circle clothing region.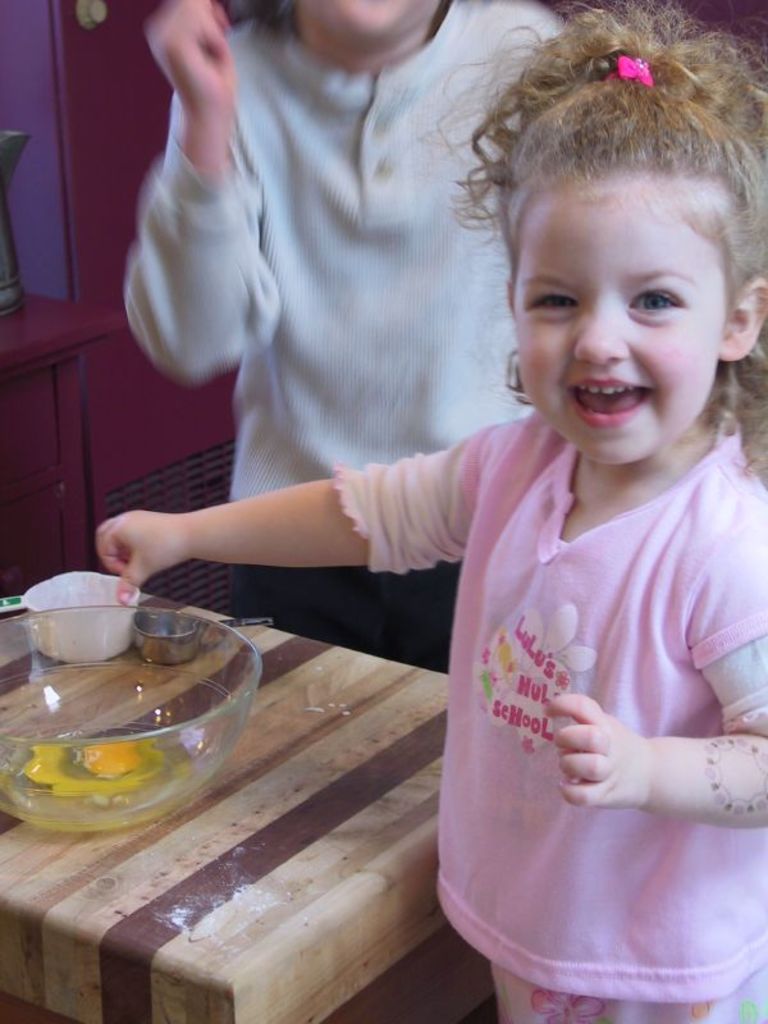
Region: pyautogui.locateOnScreen(132, 0, 564, 660).
